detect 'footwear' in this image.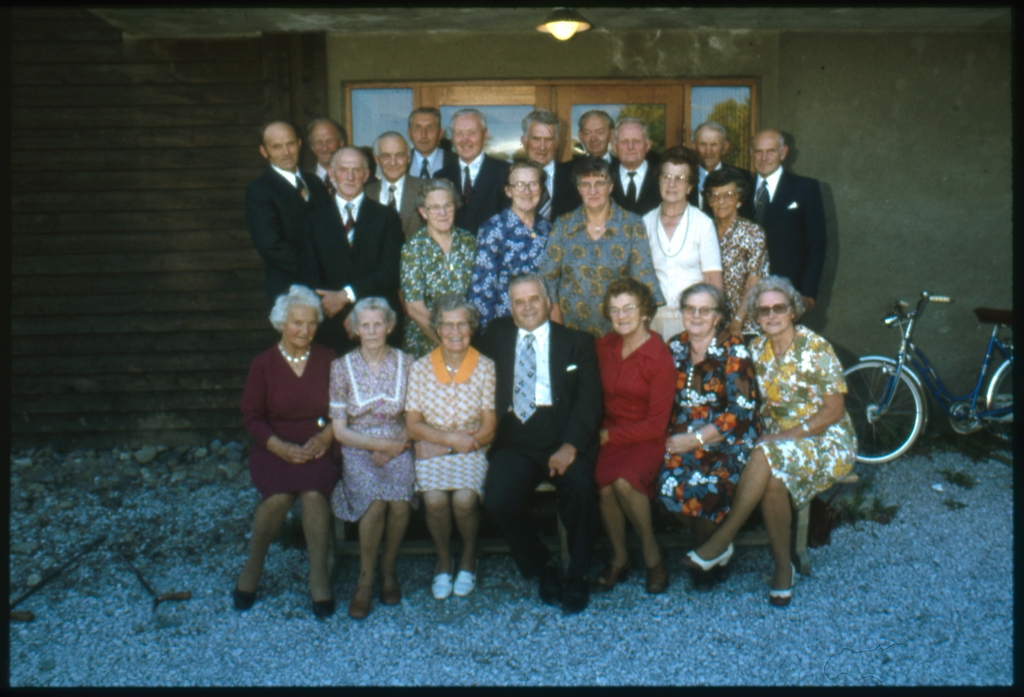
Detection: 689,567,731,591.
